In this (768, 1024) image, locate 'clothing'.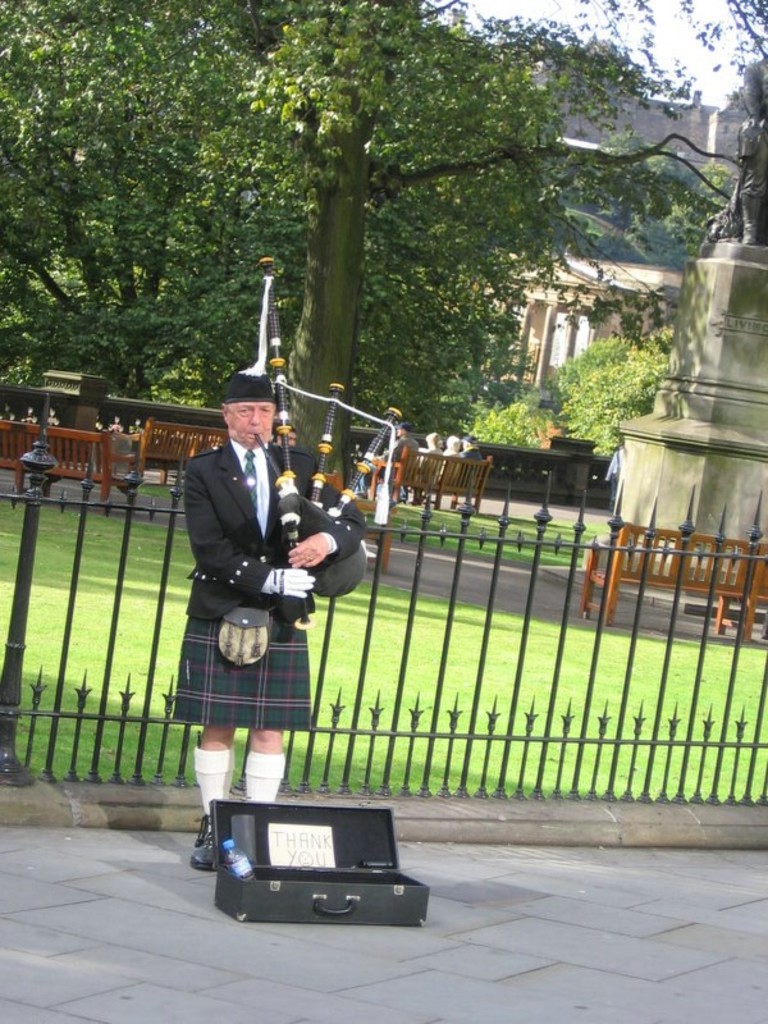
Bounding box: 170, 440, 365, 727.
